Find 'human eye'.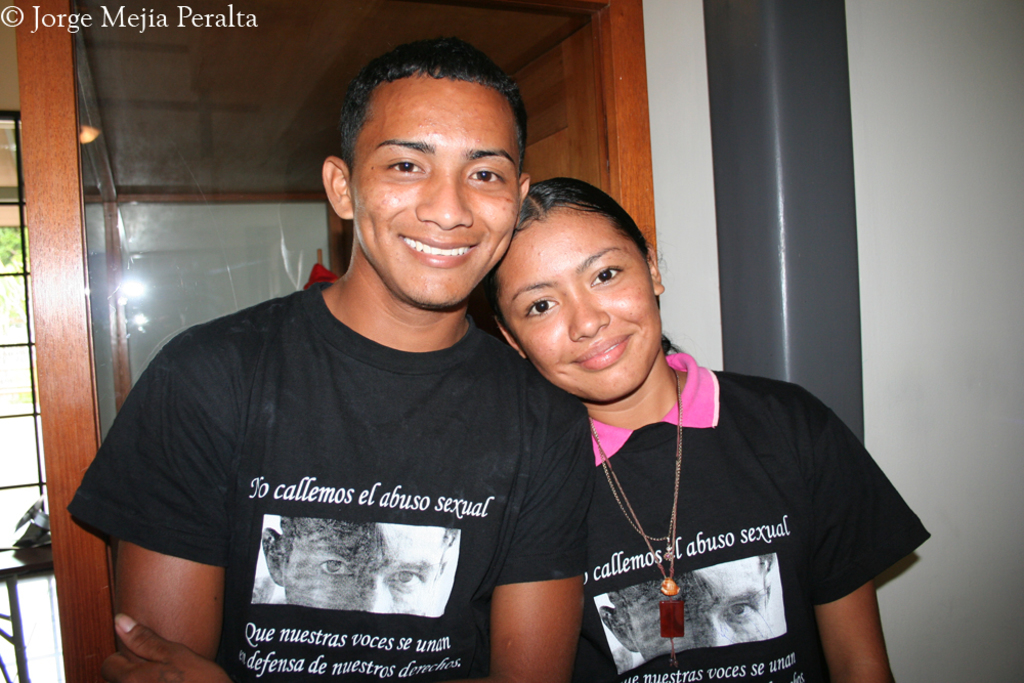
bbox=[378, 152, 431, 180].
